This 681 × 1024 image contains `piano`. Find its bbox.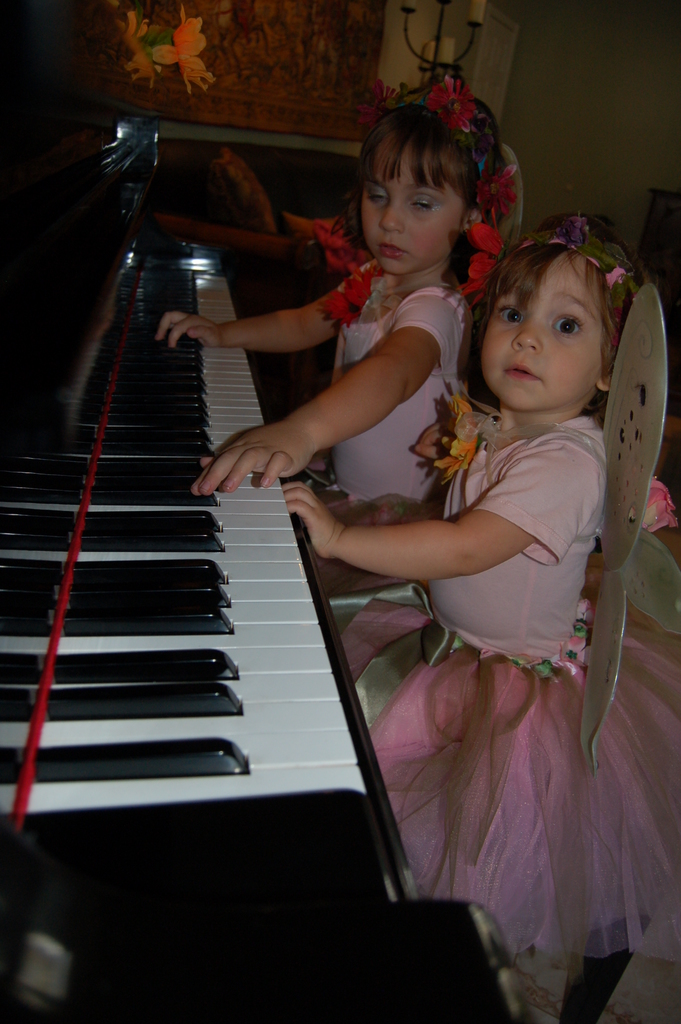
25 246 443 1023.
